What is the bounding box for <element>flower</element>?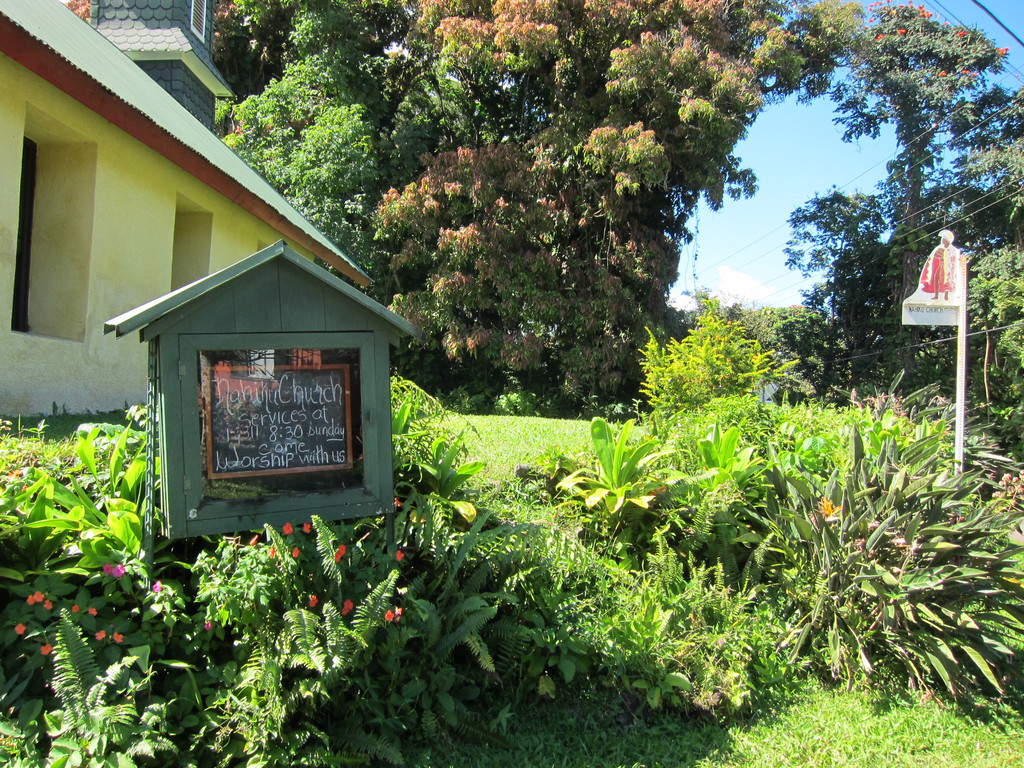
(385, 604, 393, 627).
